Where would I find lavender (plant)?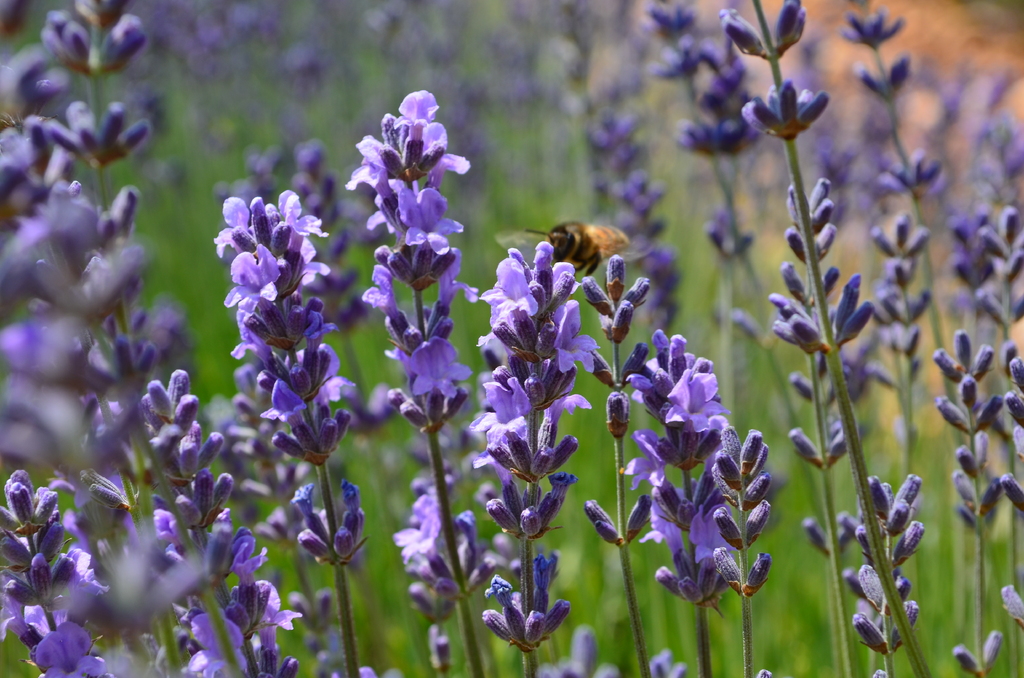
At locate(587, 120, 667, 230).
